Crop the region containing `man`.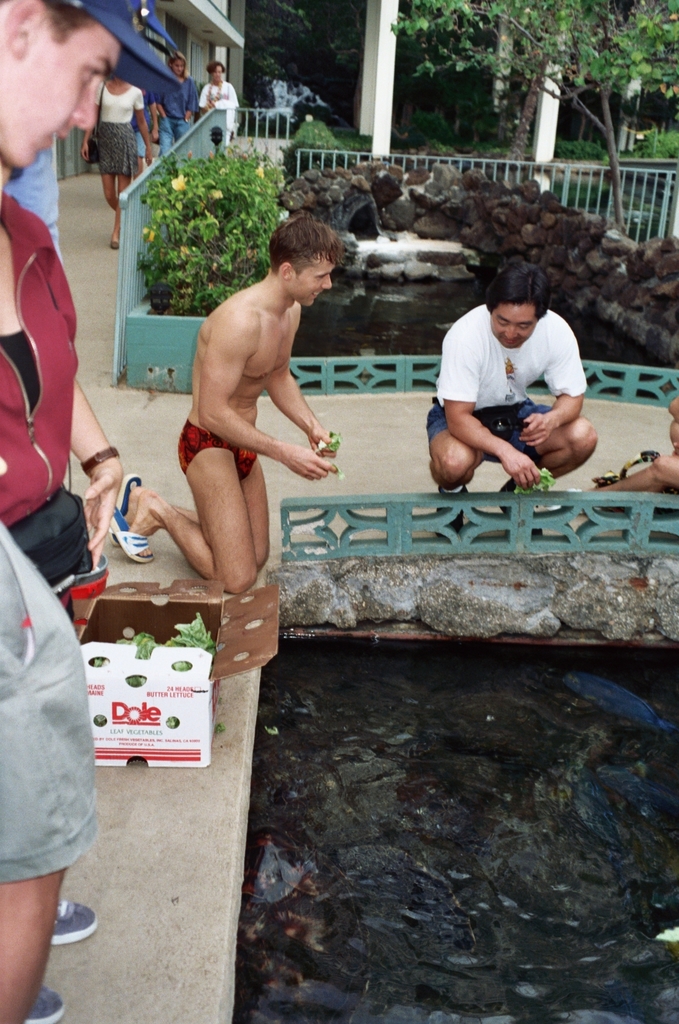
Crop region: bbox=(414, 253, 612, 490).
